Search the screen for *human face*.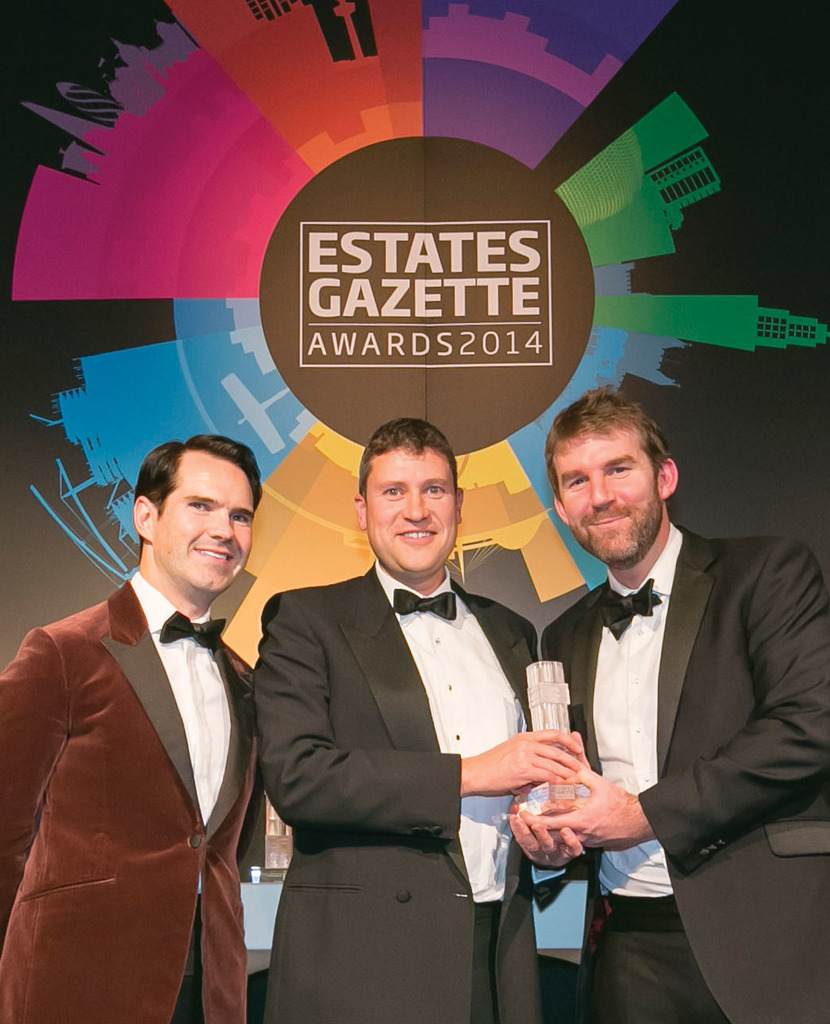
Found at bbox(363, 440, 458, 570).
